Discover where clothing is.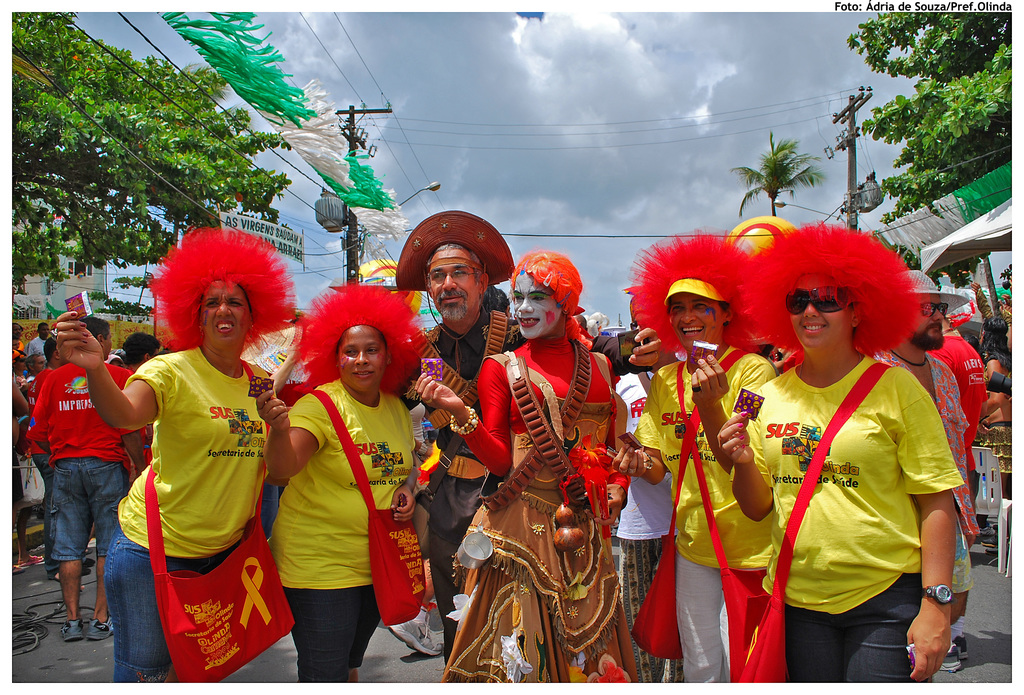
Discovered at [453,333,633,684].
